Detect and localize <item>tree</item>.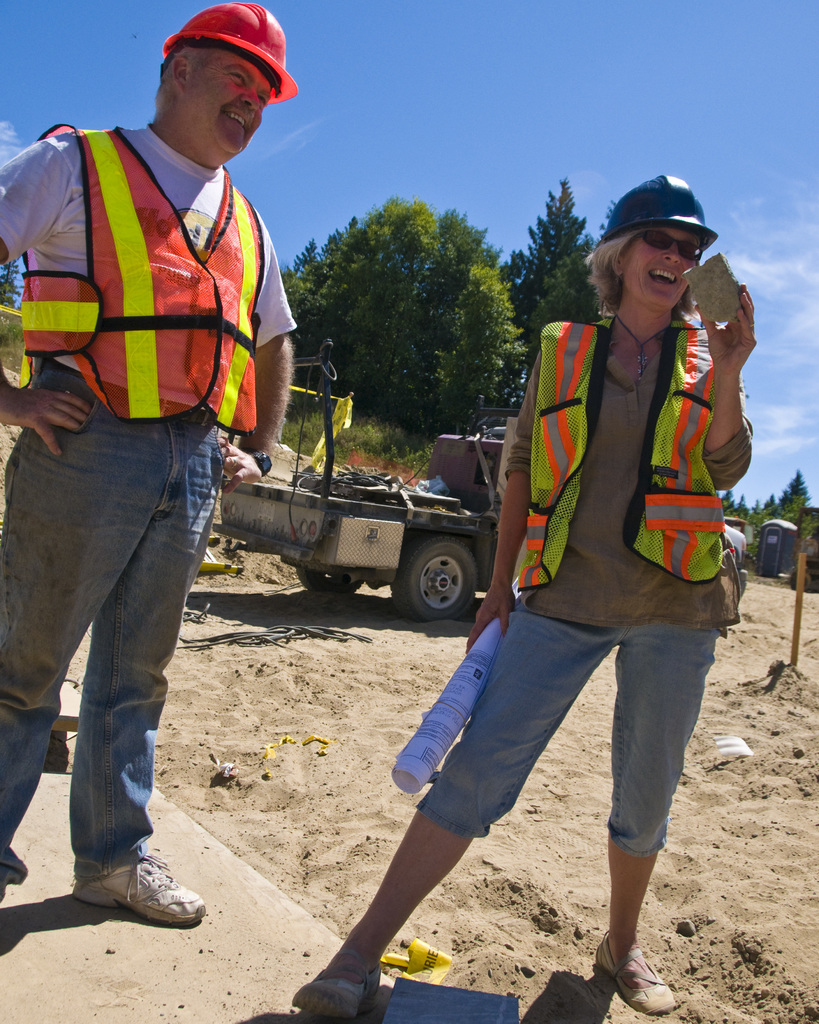
Localized at bbox=[750, 495, 764, 547].
